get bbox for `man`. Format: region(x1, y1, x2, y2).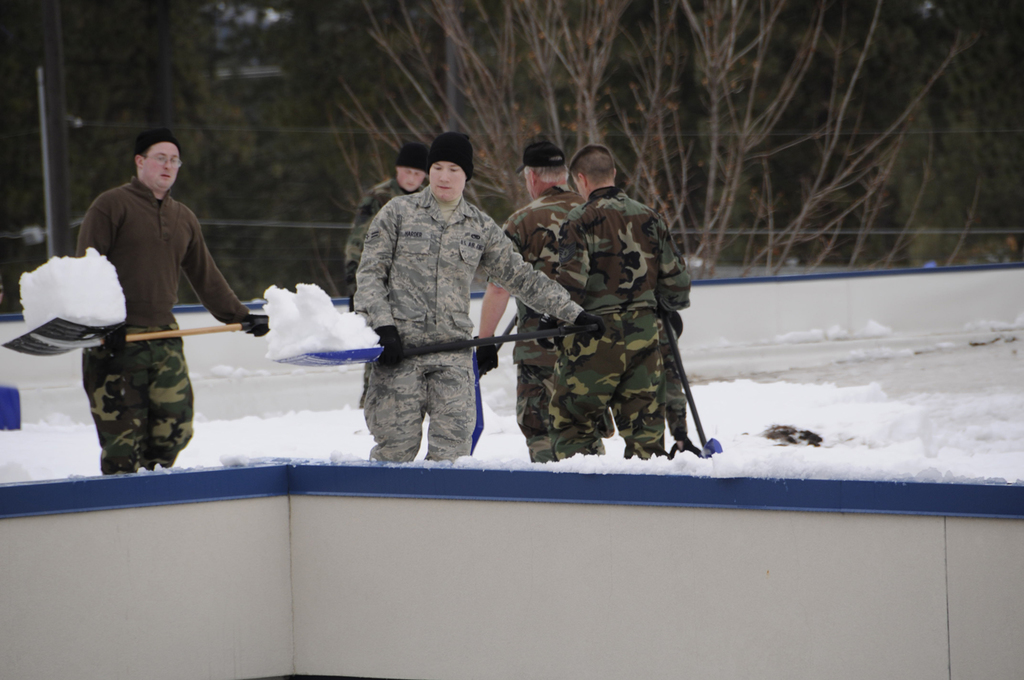
region(350, 132, 607, 468).
